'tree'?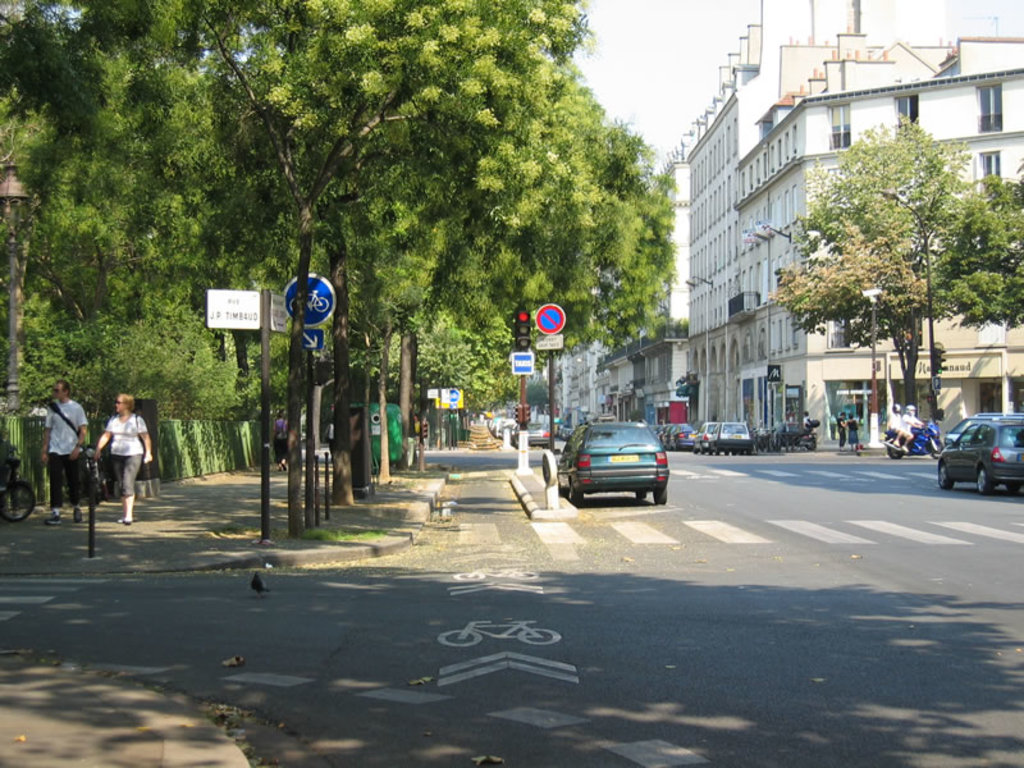
<box>0,142,243,522</box>
